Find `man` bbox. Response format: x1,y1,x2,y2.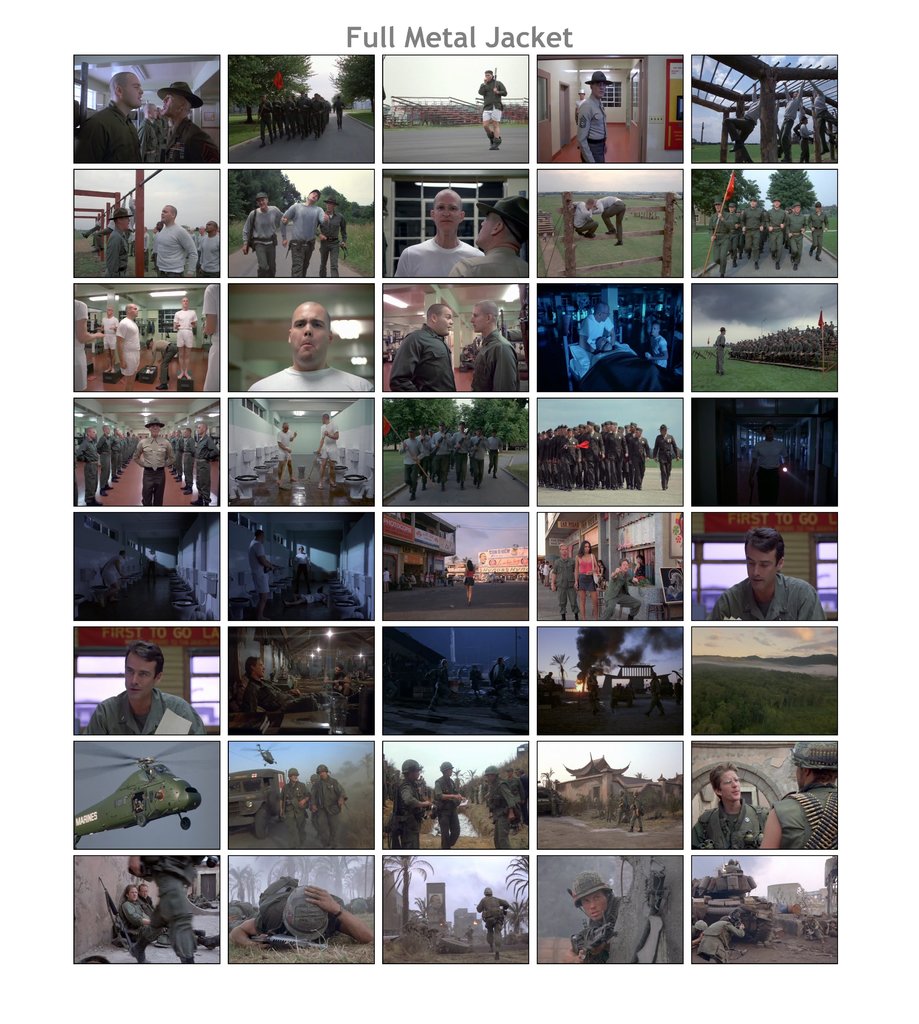
72,289,97,380.
